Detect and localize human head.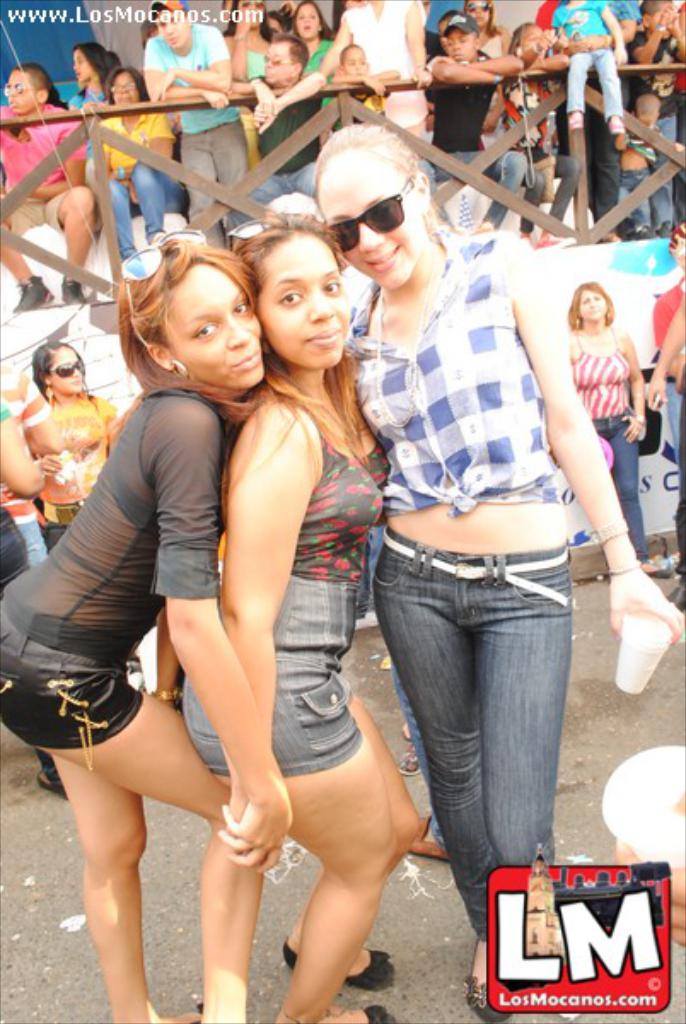
Localized at x1=442, y1=10, x2=486, y2=65.
